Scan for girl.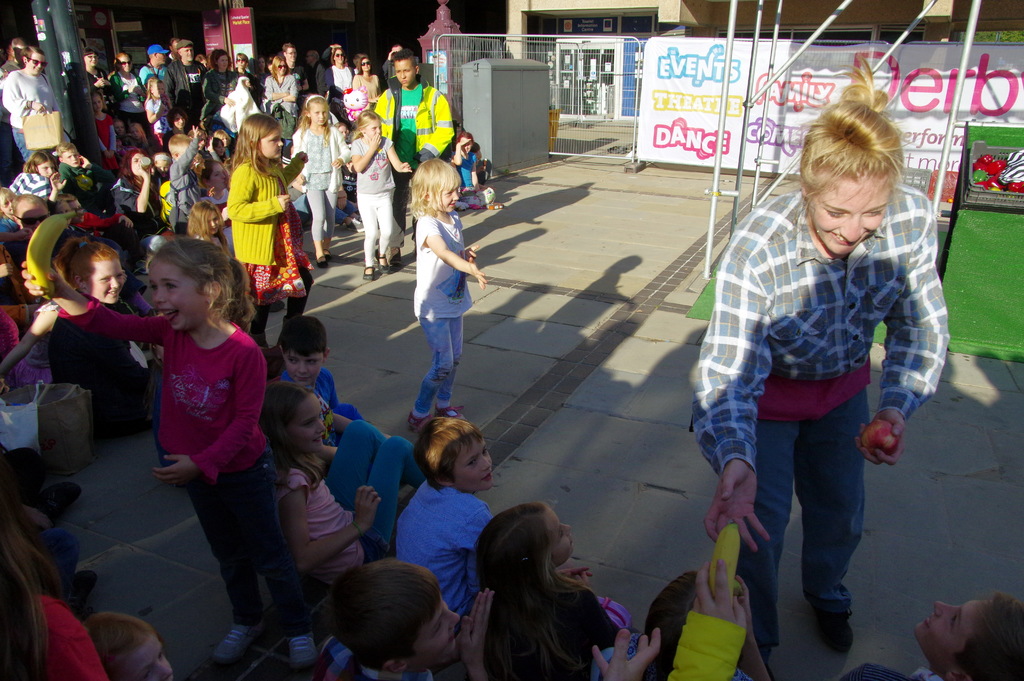
Scan result: crop(23, 236, 259, 526).
